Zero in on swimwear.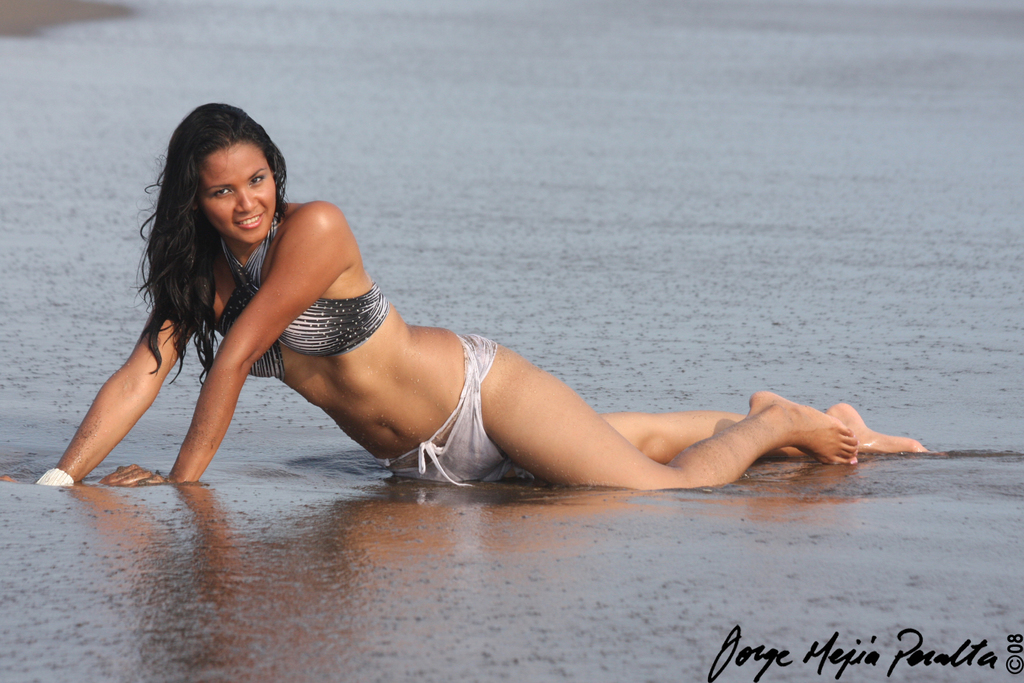
Zeroed in: pyautogui.locateOnScreen(382, 329, 517, 497).
